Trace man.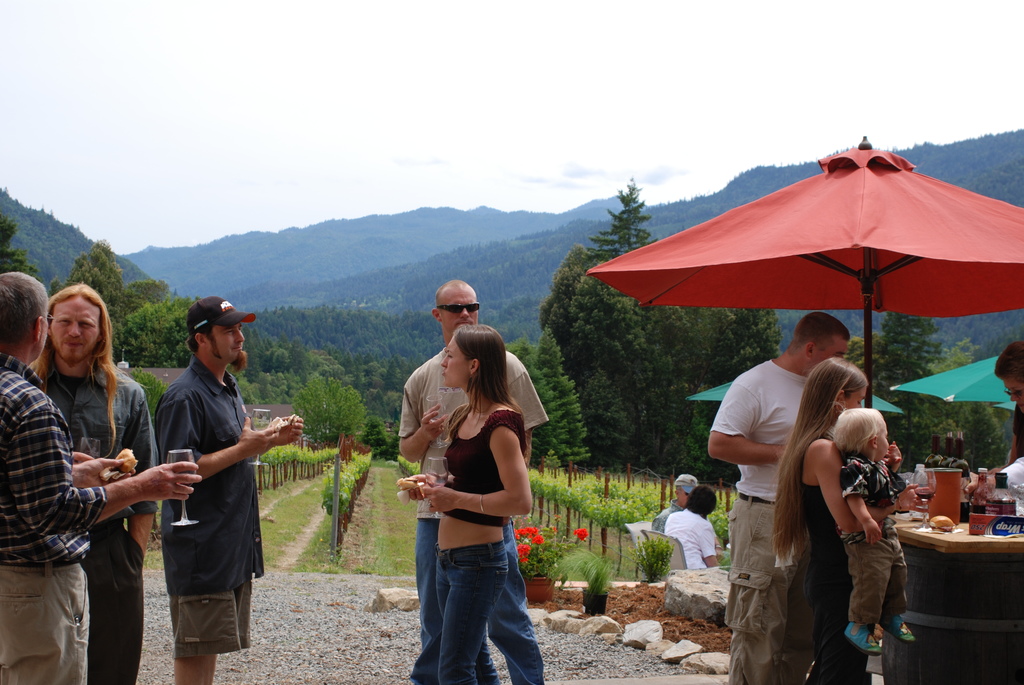
Traced to 394,280,551,684.
